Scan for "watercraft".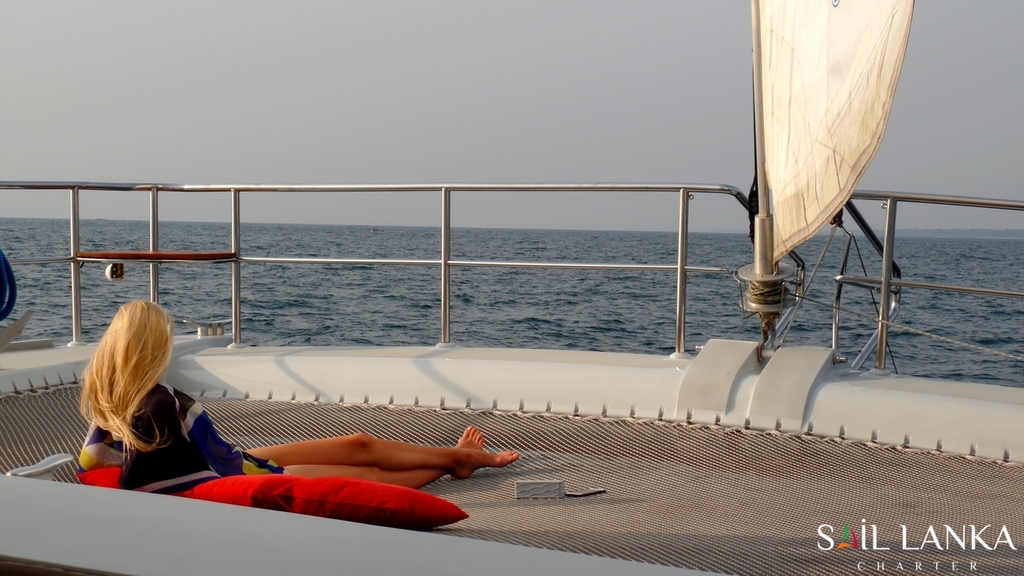
Scan result: rect(0, 0, 1023, 575).
